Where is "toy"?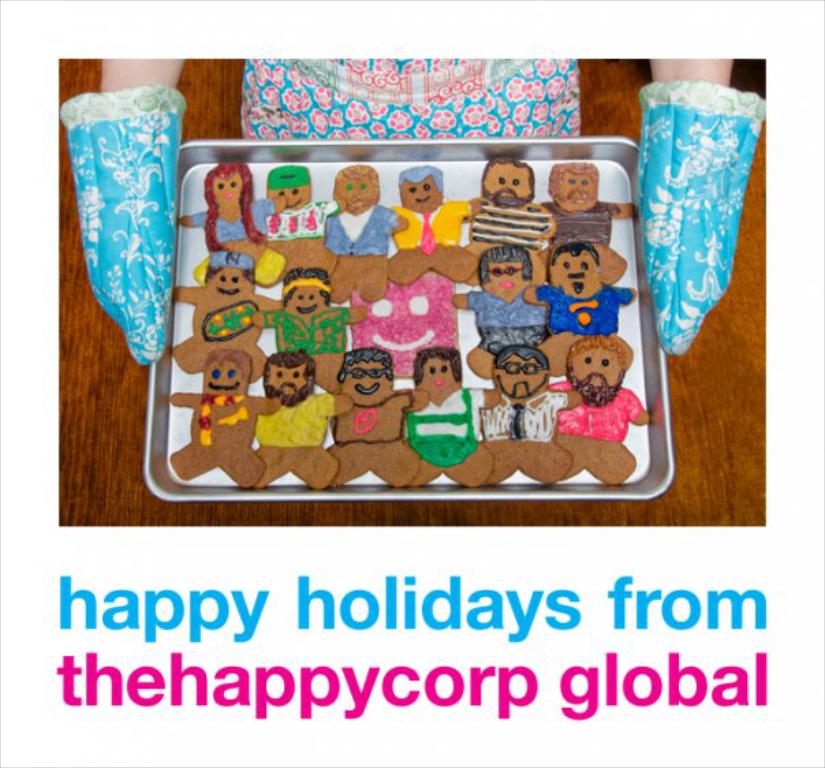
(left=525, top=243, right=638, bottom=377).
